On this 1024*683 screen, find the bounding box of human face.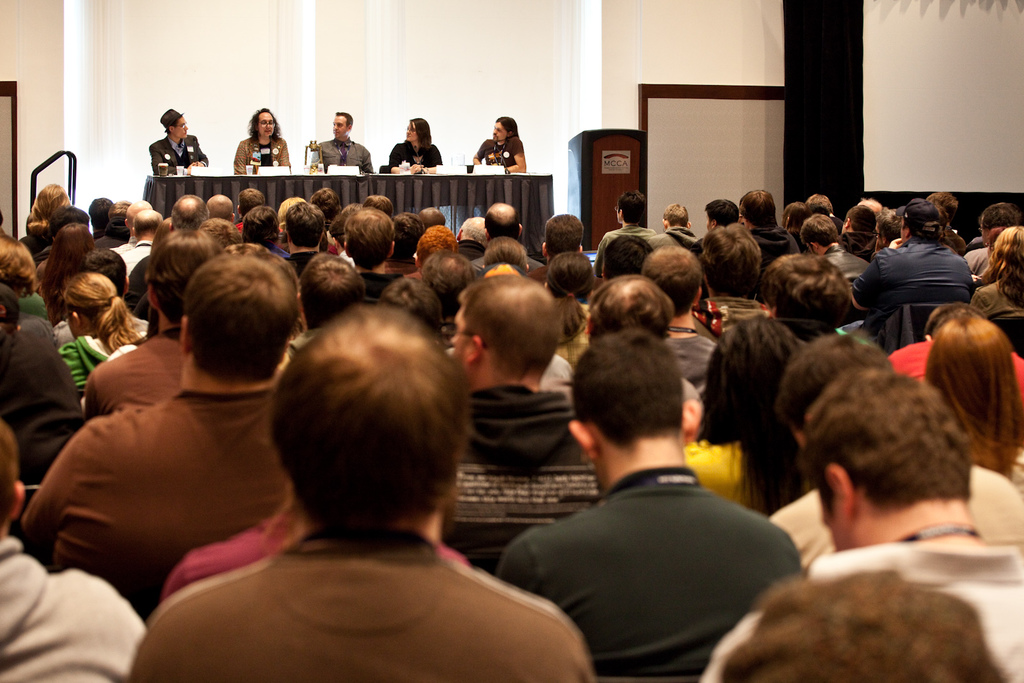
Bounding box: 257/110/275/138.
